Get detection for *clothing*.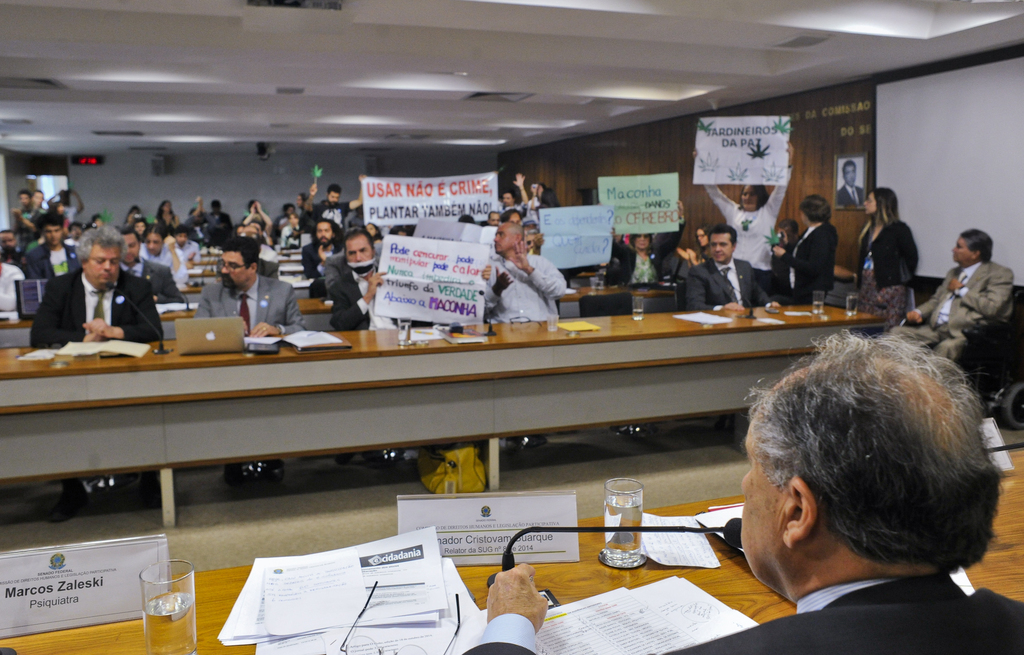
Detection: box=[14, 208, 42, 249].
